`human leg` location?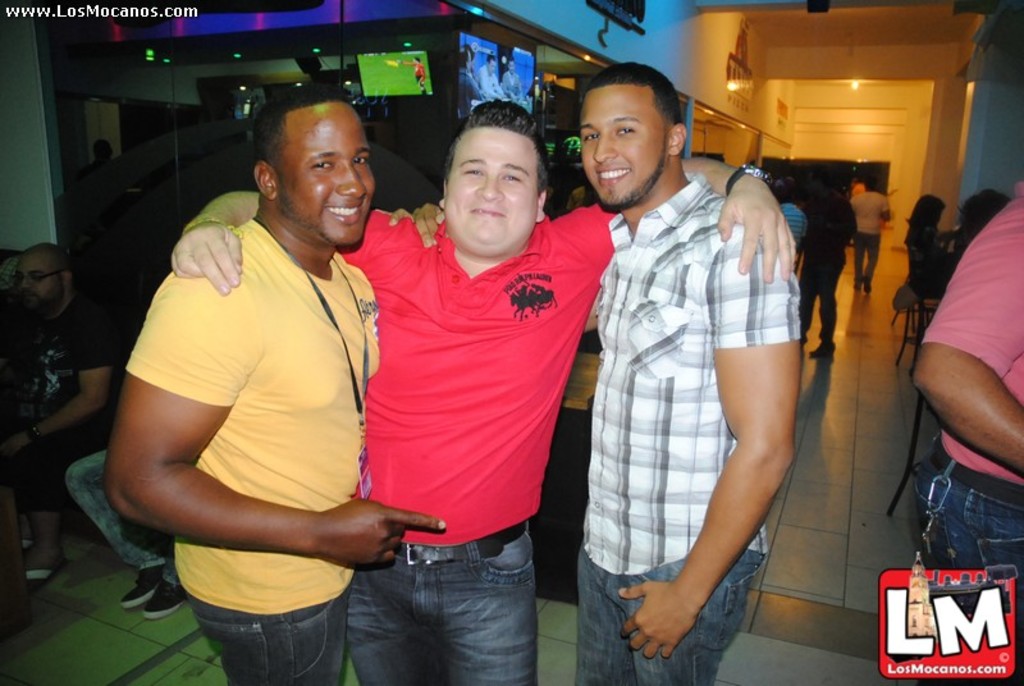
select_region(911, 459, 1015, 567)
